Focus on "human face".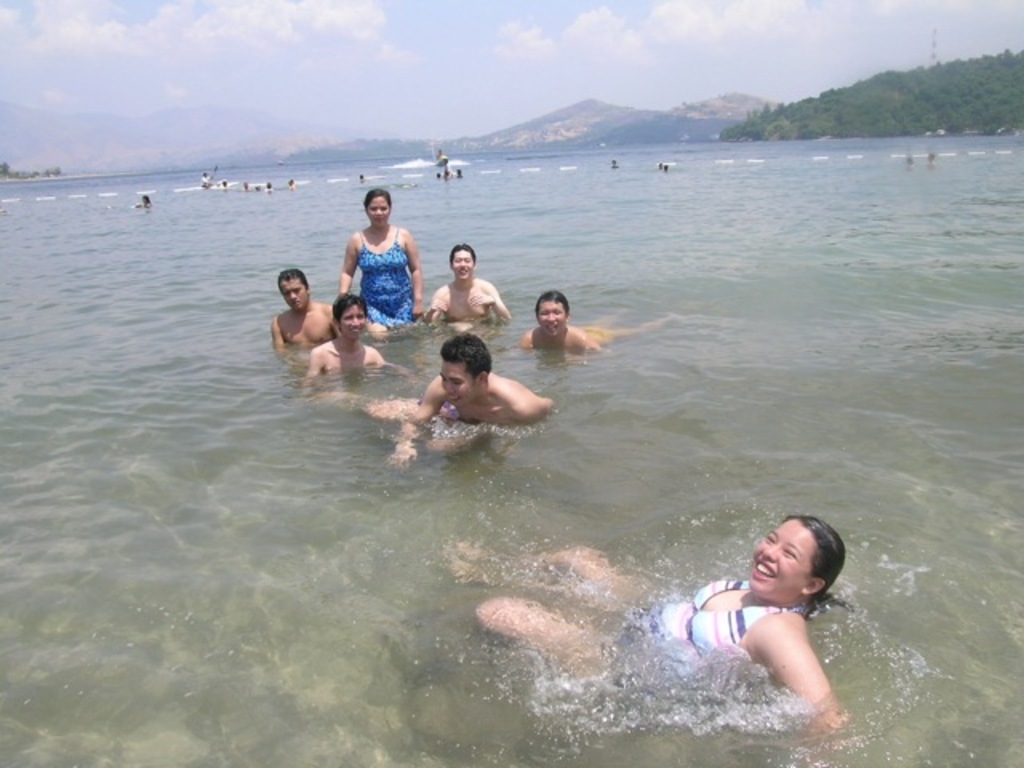
Focused at 336:301:368:341.
